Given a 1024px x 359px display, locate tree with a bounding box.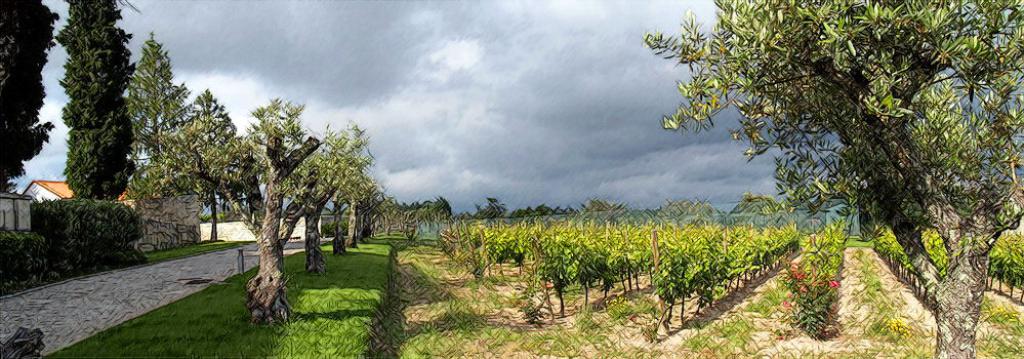
Located: (left=0, top=0, right=53, bottom=183).
